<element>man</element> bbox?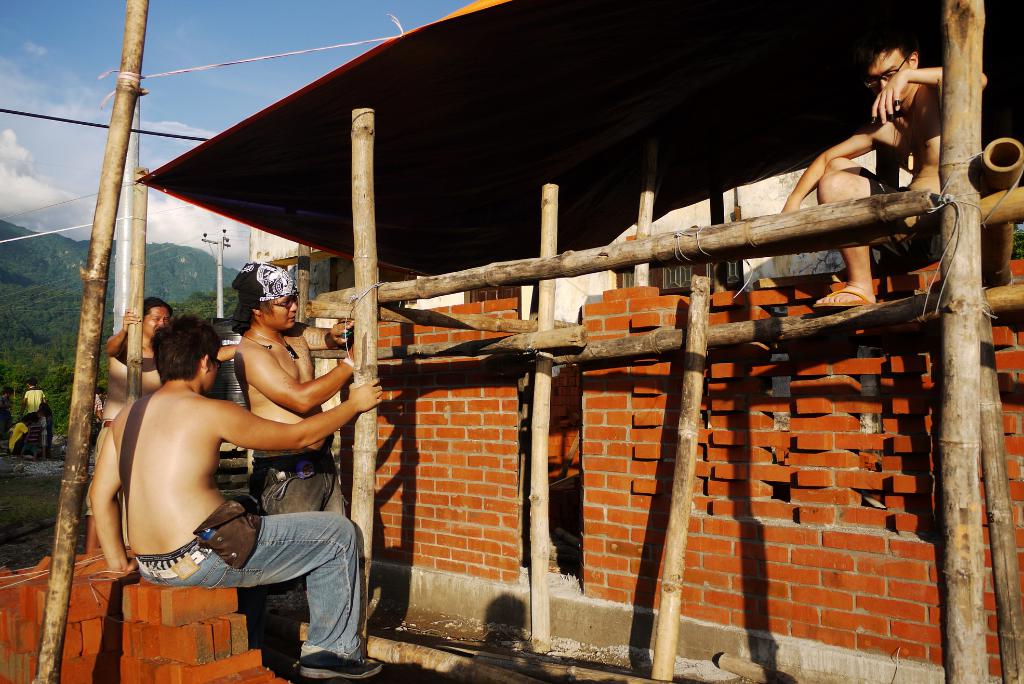
box=[20, 380, 44, 421]
